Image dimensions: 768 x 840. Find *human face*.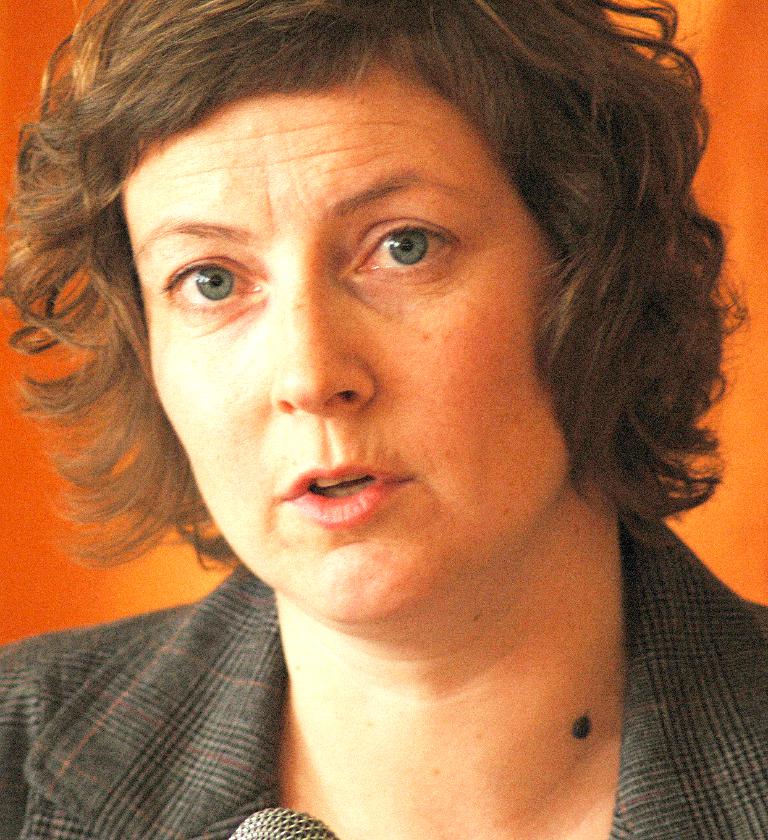
box=[118, 57, 577, 622].
